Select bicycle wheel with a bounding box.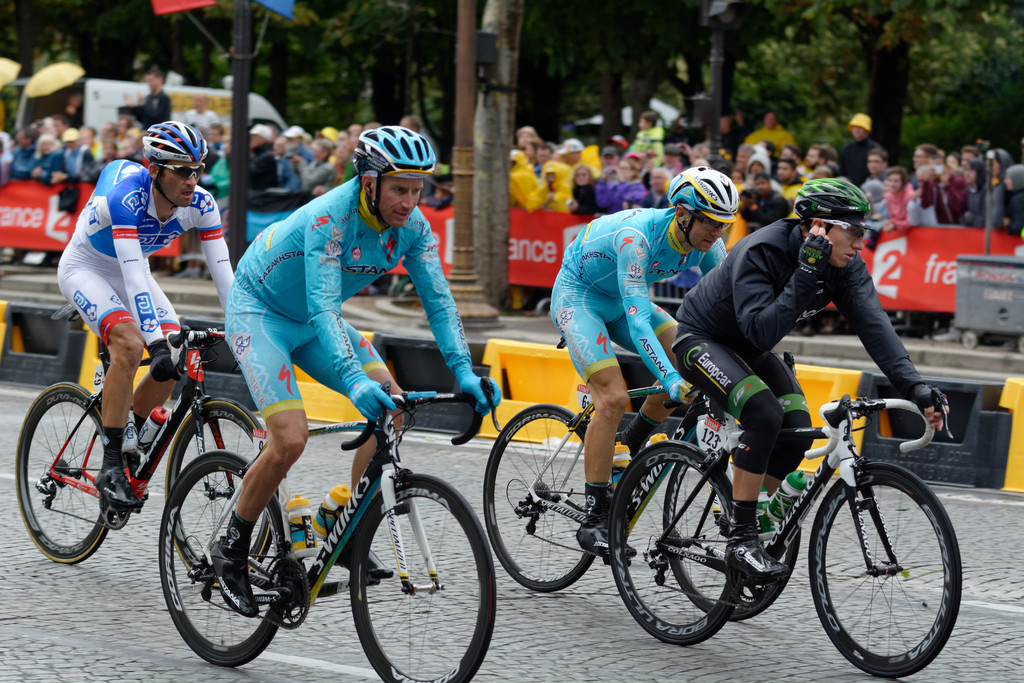
pyautogui.locateOnScreen(166, 395, 283, 586).
